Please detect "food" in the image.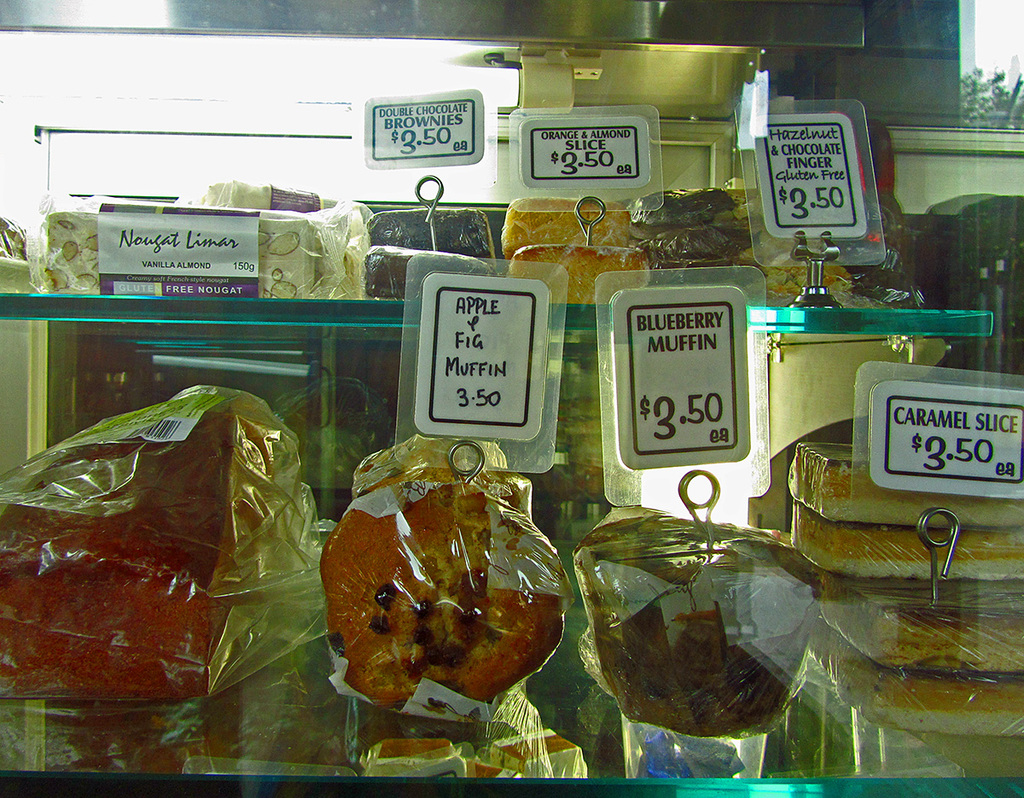
<bbox>493, 197, 637, 253</bbox>.
